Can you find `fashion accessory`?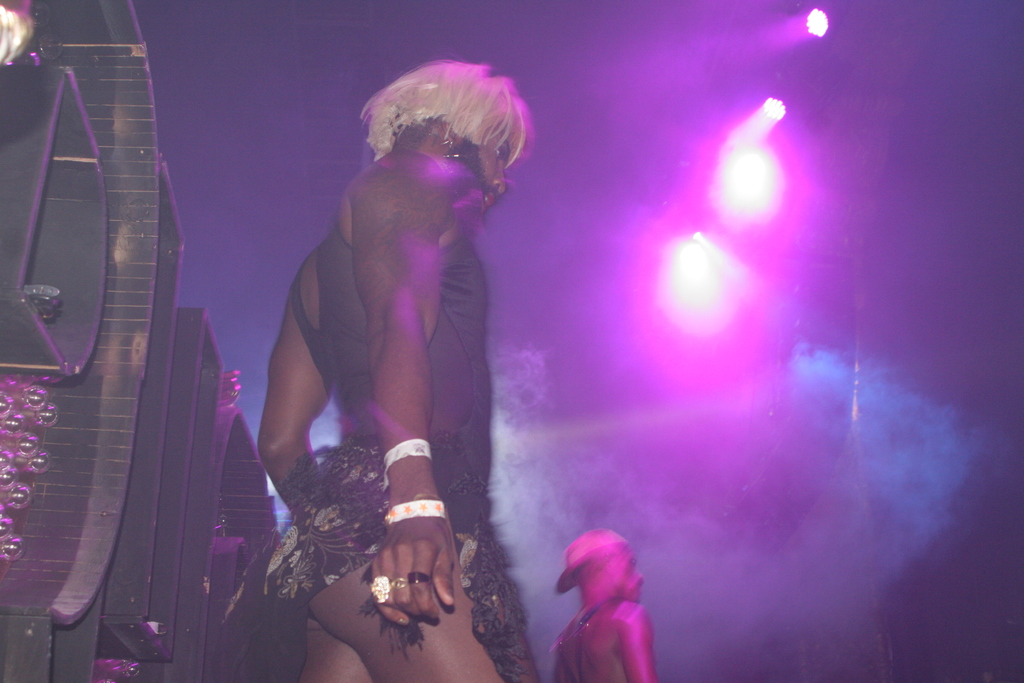
Yes, bounding box: region(408, 572, 433, 584).
